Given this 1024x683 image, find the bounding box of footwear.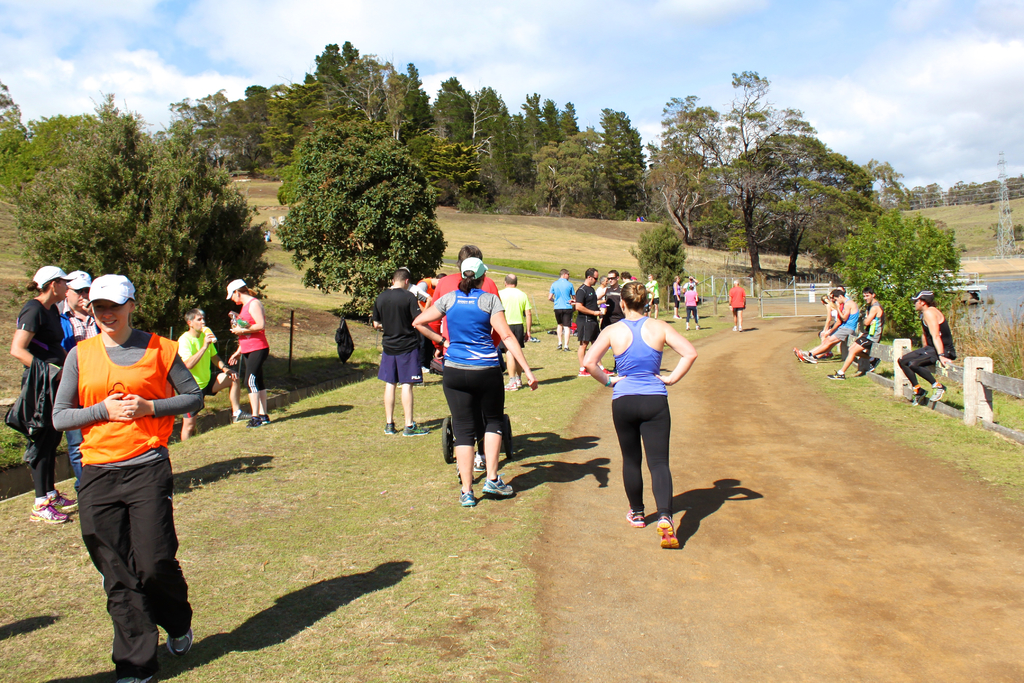
x1=529 y1=334 x2=540 y2=342.
